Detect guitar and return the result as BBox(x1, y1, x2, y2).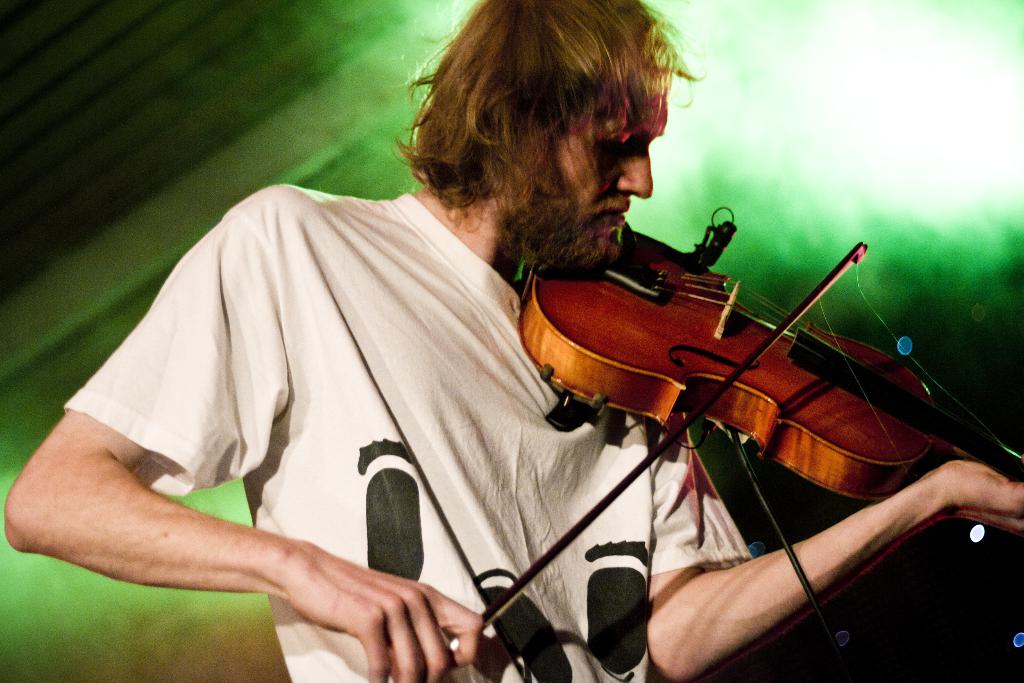
BBox(502, 216, 1023, 541).
